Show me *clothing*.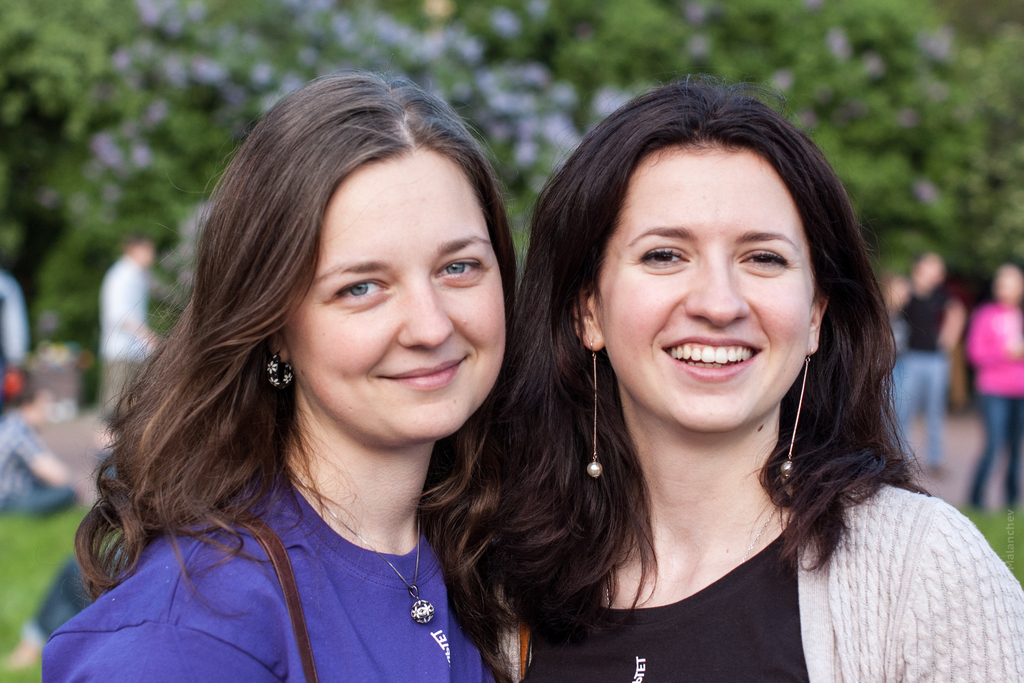
*clothing* is here: x1=0 y1=404 x2=79 y2=519.
